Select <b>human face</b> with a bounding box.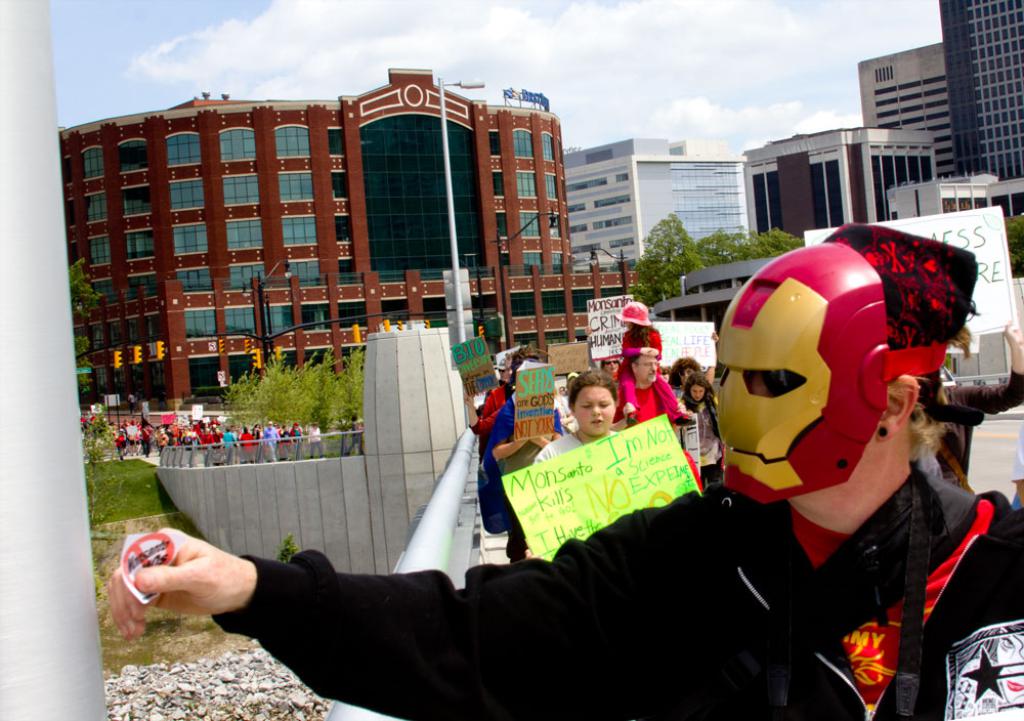
573 389 611 434.
